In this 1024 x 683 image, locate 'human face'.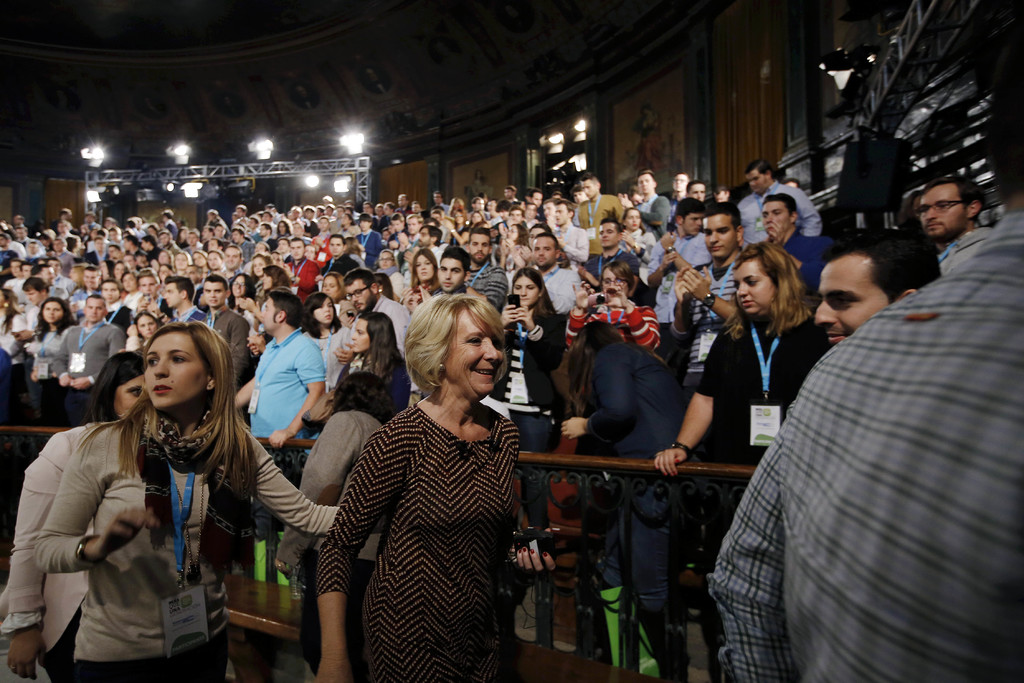
Bounding box: {"x1": 417, "y1": 253, "x2": 436, "y2": 281}.
